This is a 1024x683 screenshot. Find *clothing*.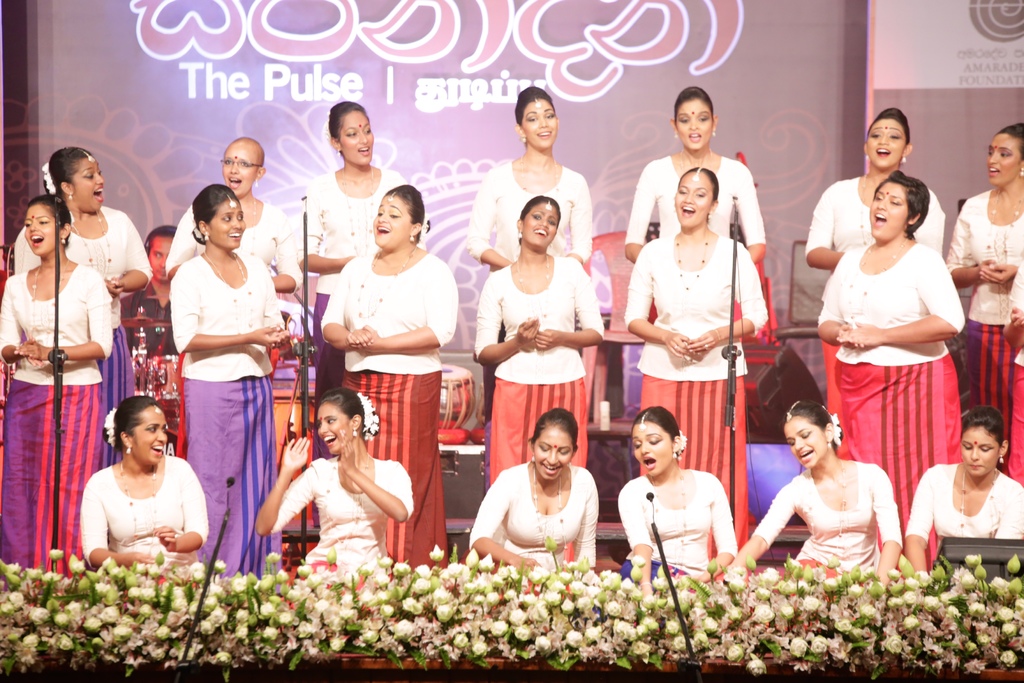
Bounding box: crop(625, 158, 764, 247).
